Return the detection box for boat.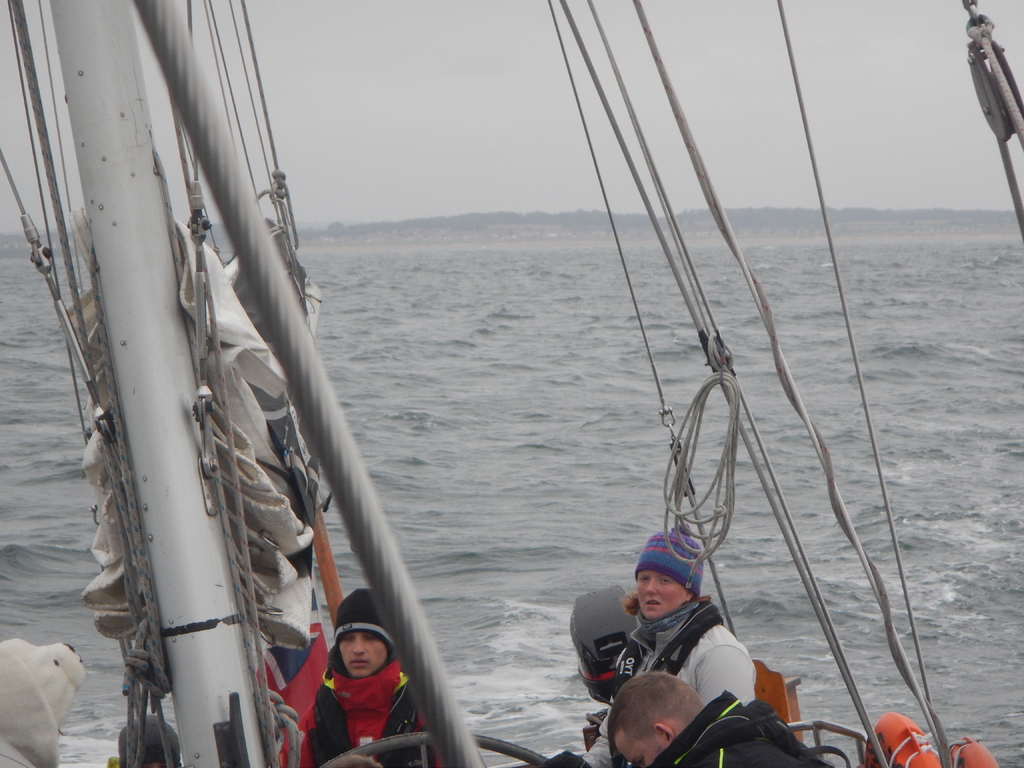
[152, 9, 1005, 767].
